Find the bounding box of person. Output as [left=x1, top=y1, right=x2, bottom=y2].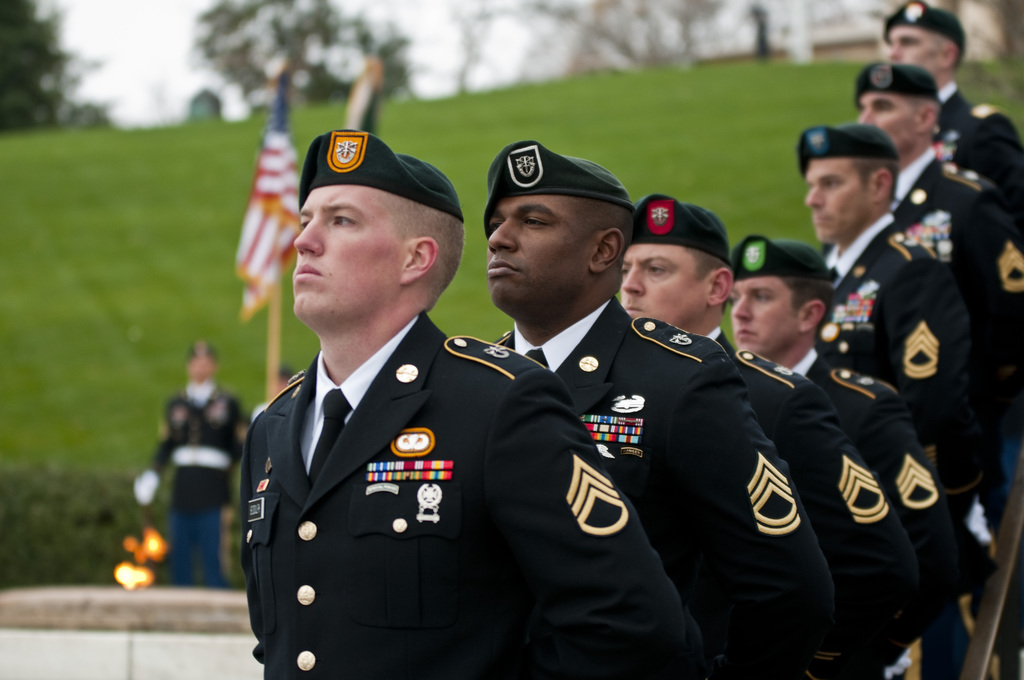
[left=850, top=61, right=1023, bottom=446].
